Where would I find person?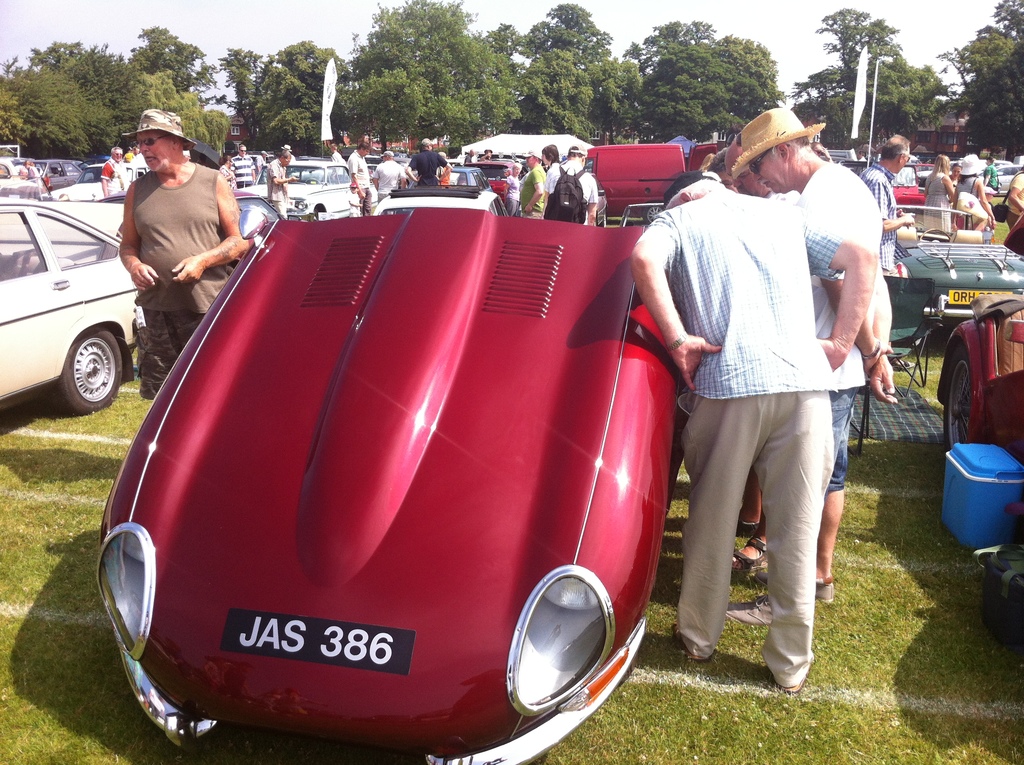
At {"left": 1004, "top": 172, "right": 1023, "bottom": 230}.
